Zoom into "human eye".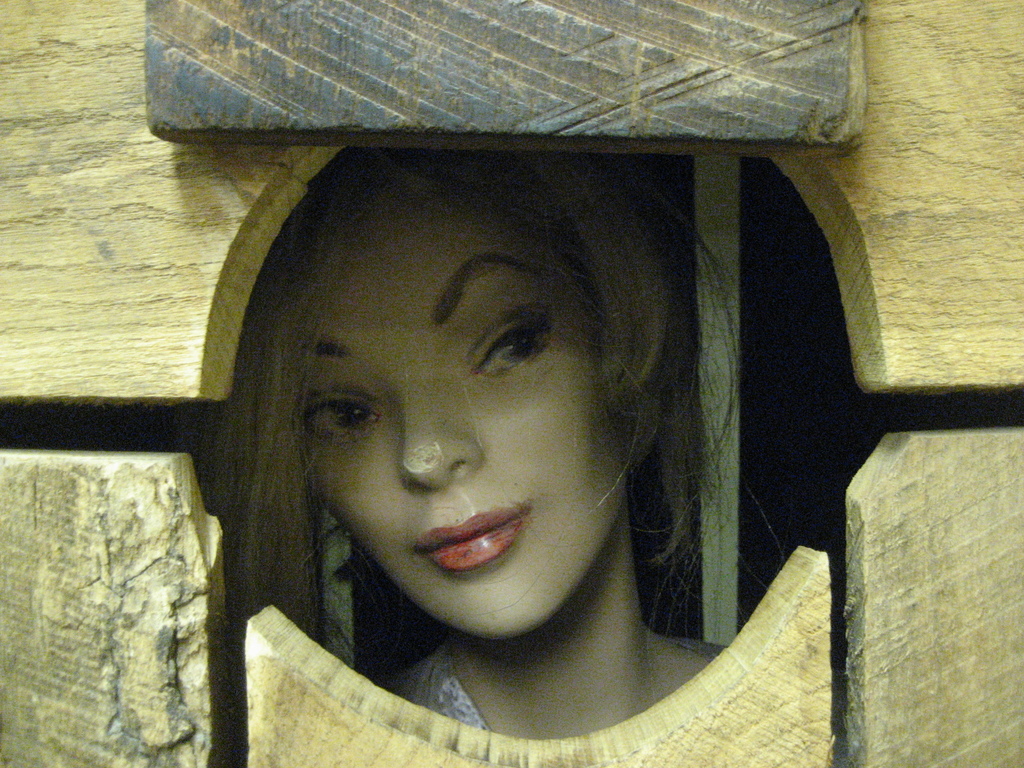
Zoom target: <box>476,305,559,371</box>.
